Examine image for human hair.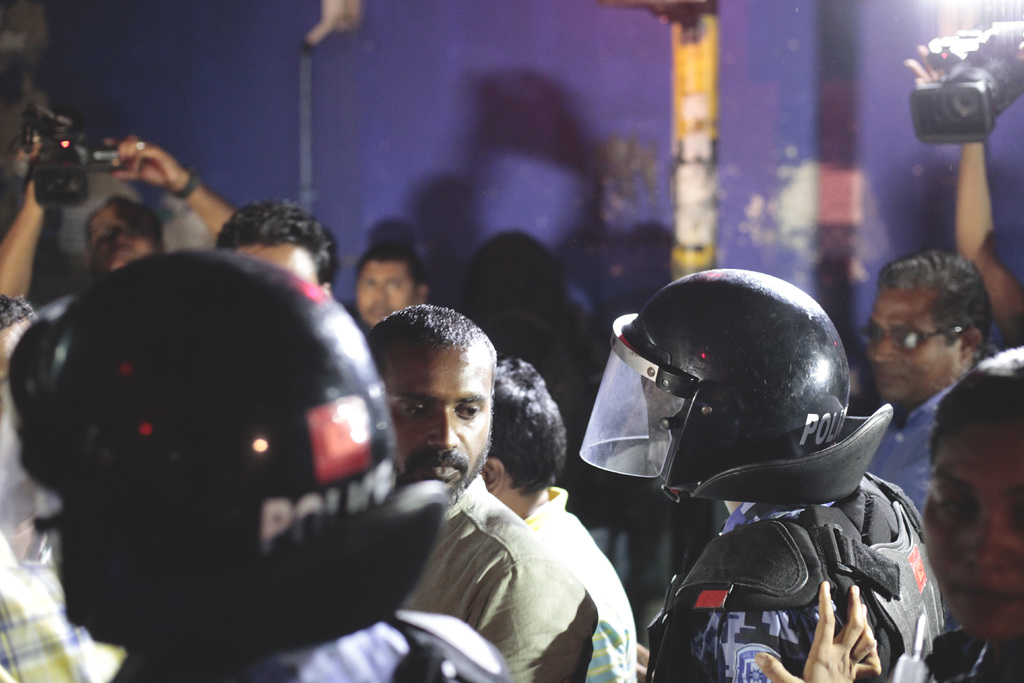
Examination result: (left=860, top=245, right=993, bottom=401).
